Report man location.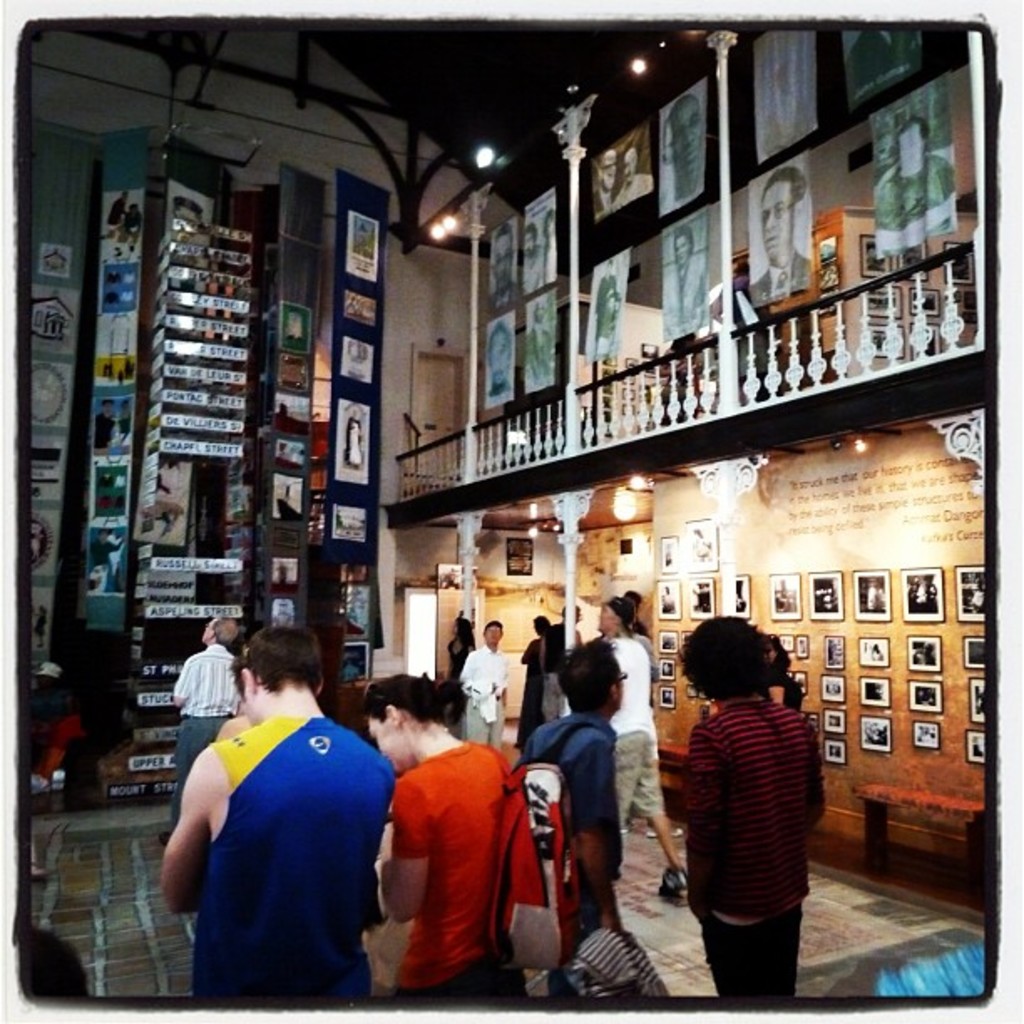
Report: detection(519, 223, 545, 291).
